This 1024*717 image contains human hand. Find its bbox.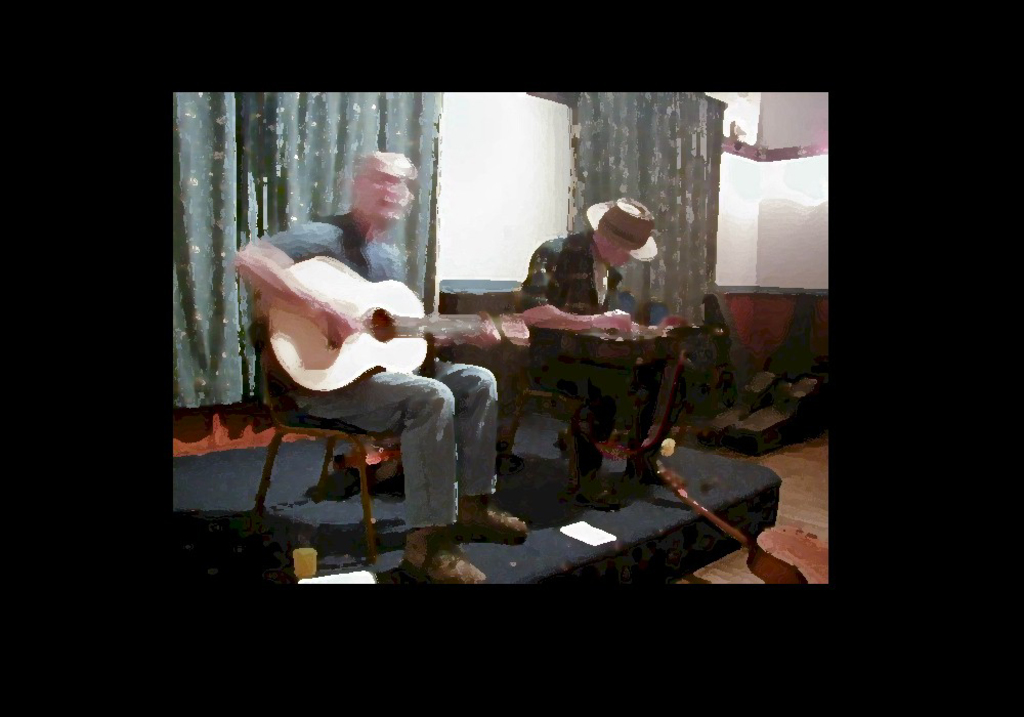
{"x1": 599, "y1": 305, "x2": 638, "y2": 337}.
